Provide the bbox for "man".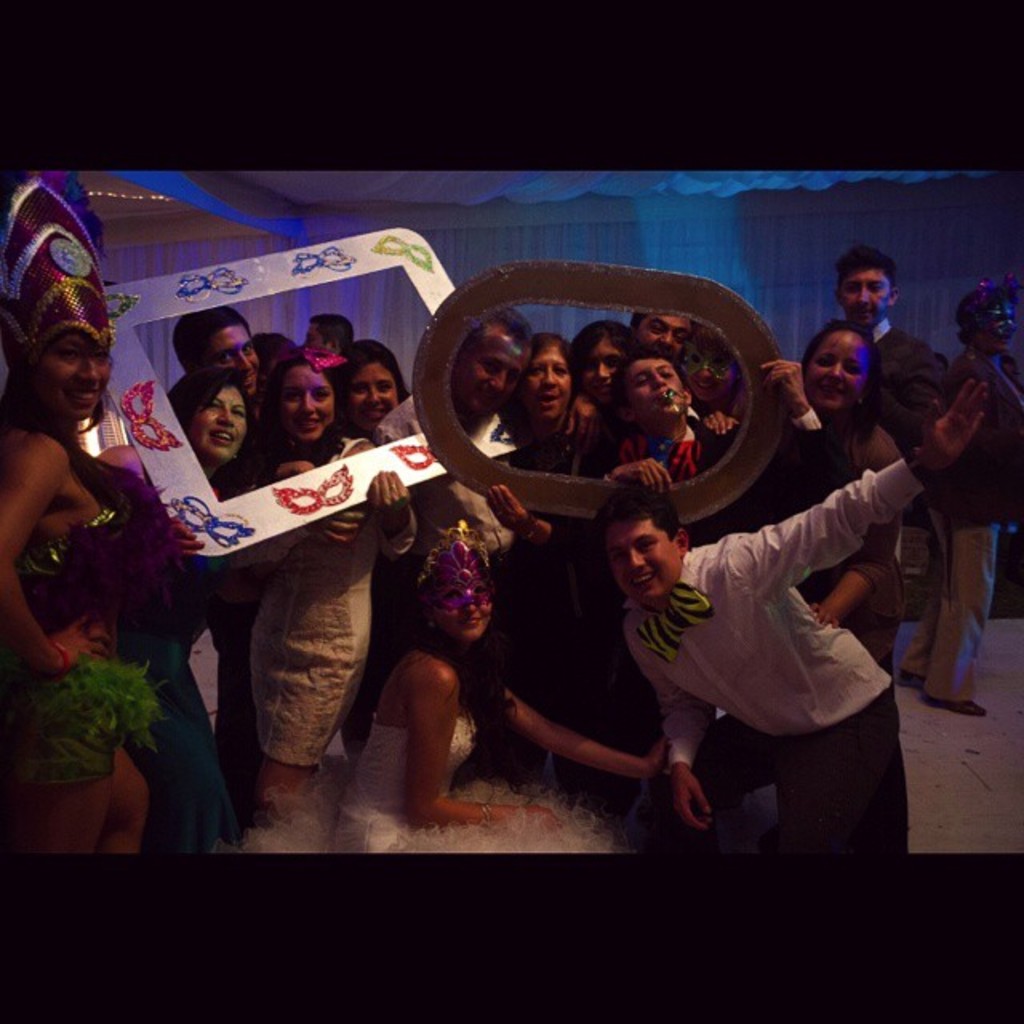
locate(366, 296, 539, 827).
